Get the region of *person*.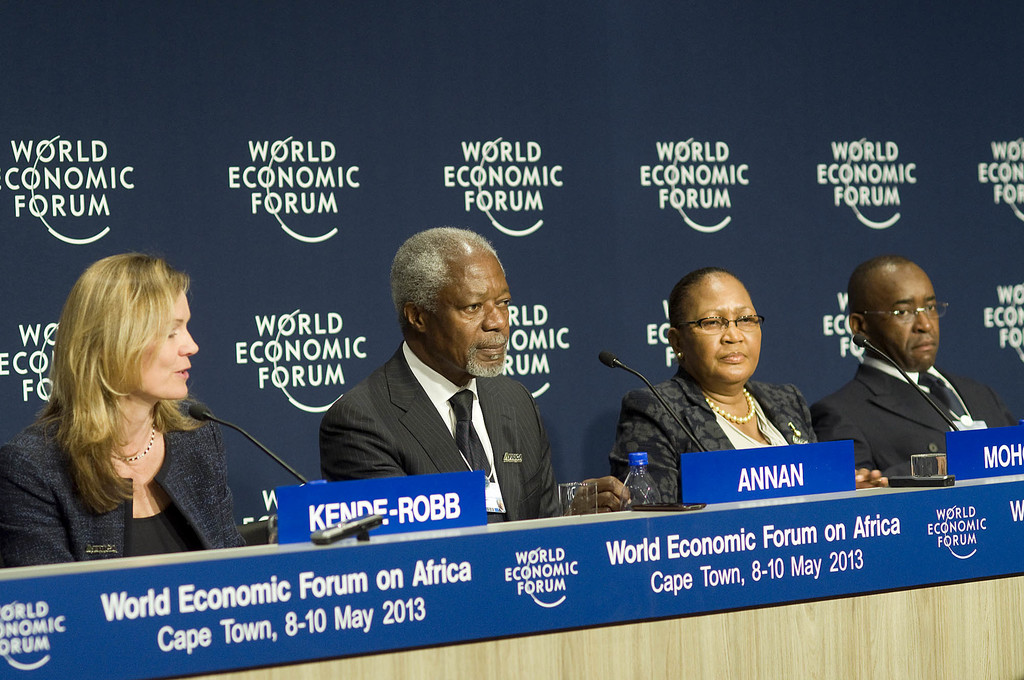
left=810, top=250, right=1015, bottom=482.
